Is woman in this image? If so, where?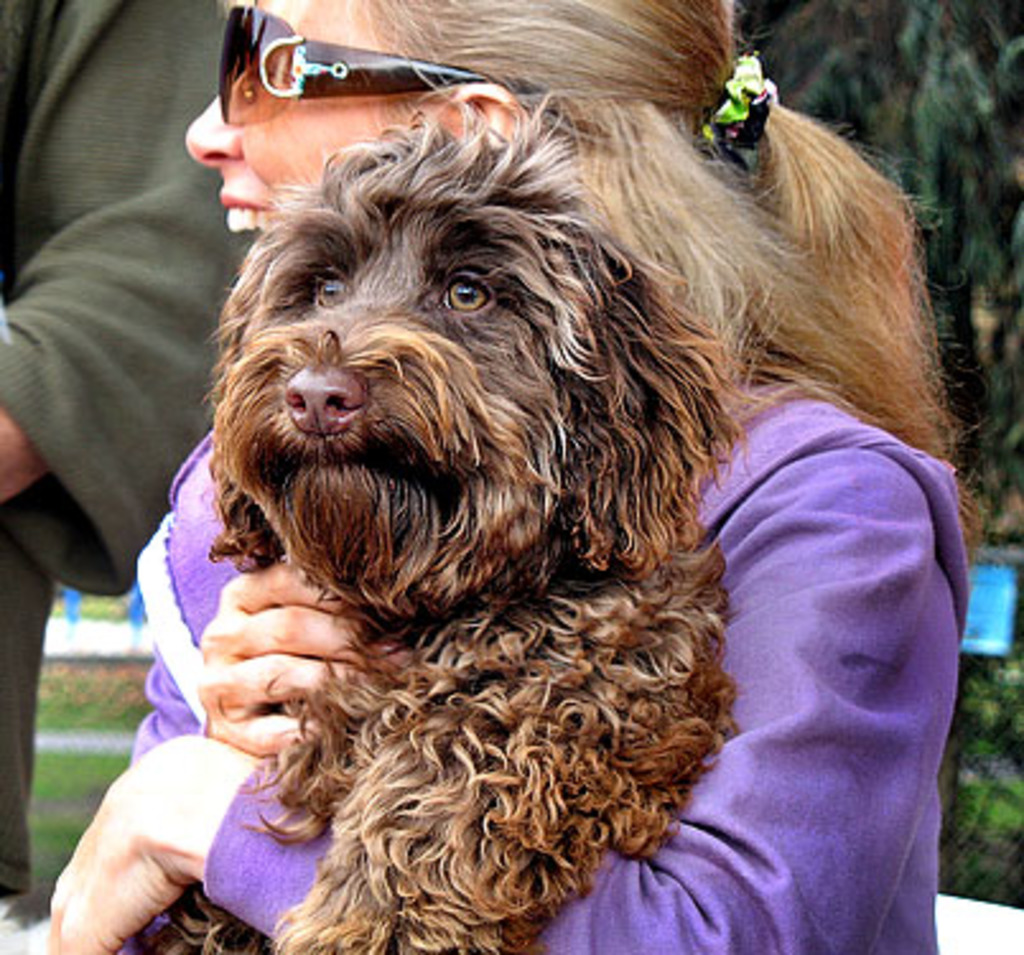
Yes, at rect(36, 0, 965, 952).
